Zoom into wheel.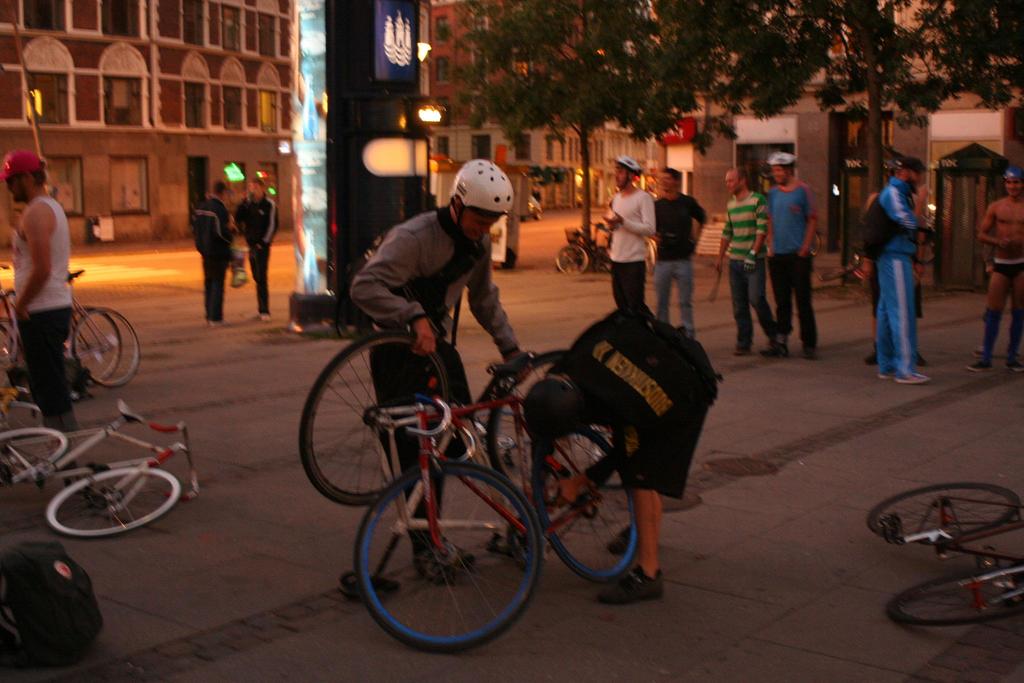
Zoom target: locate(38, 468, 188, 534).
